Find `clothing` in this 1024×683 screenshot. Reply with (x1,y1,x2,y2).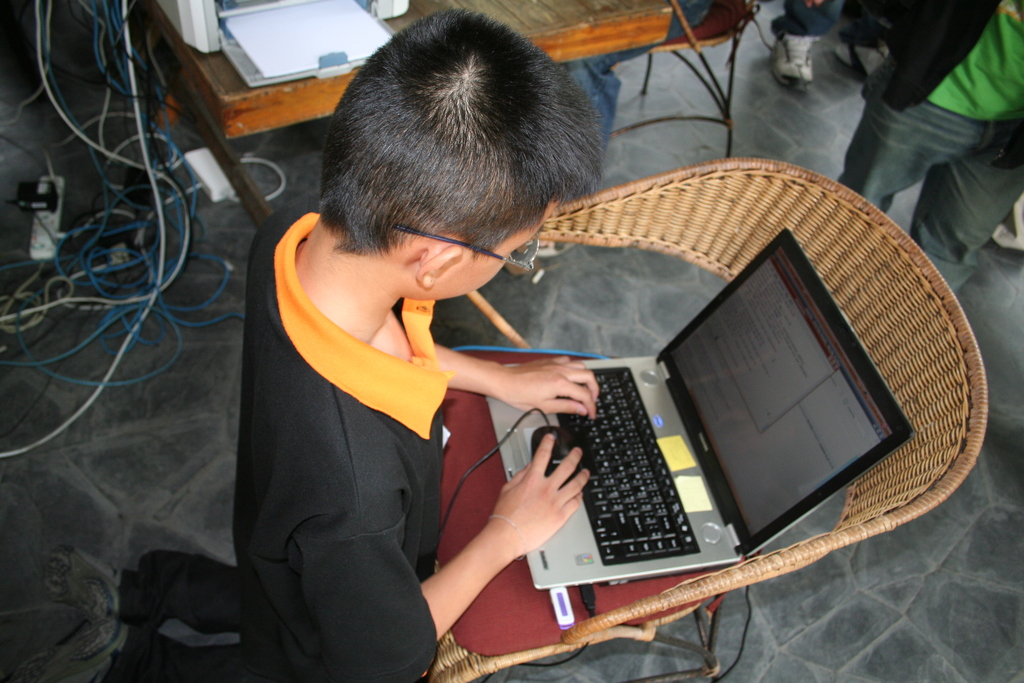
(854,1,1010,287).
